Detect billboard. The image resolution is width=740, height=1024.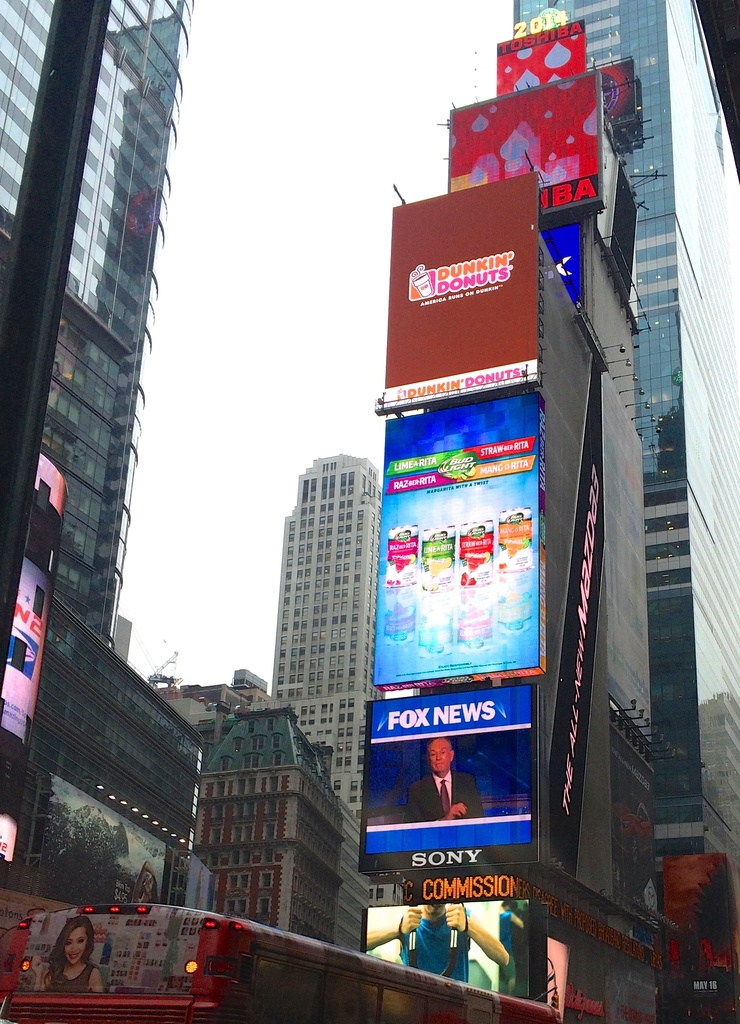
bbox=[359, 680, 539, 855].
